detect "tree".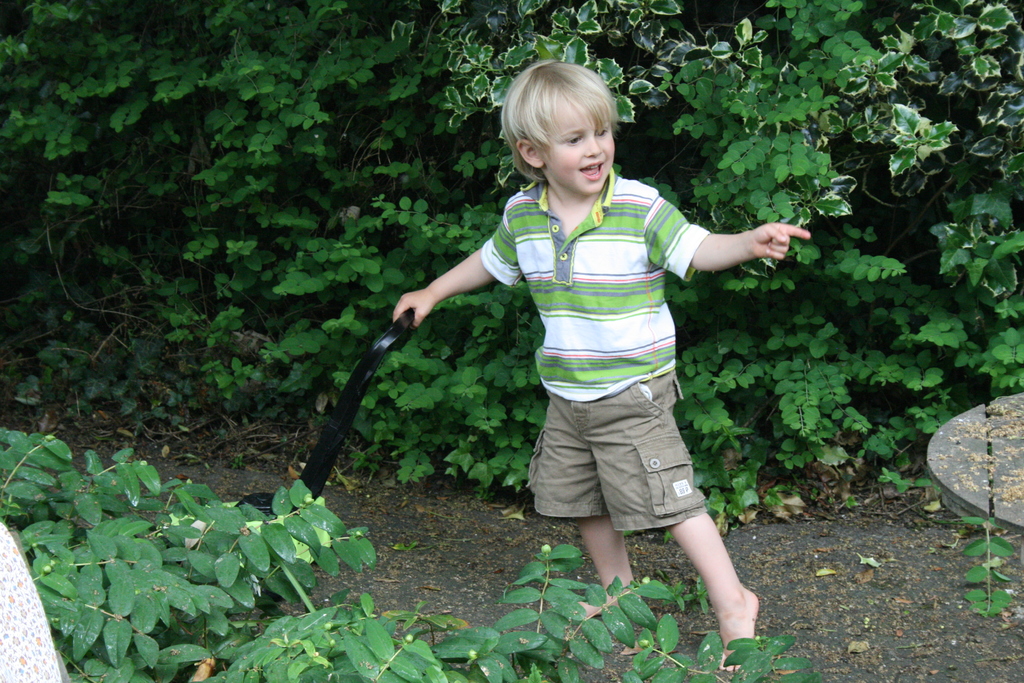
Detected at (left=0, top=0, right=1023, bottom=562).
